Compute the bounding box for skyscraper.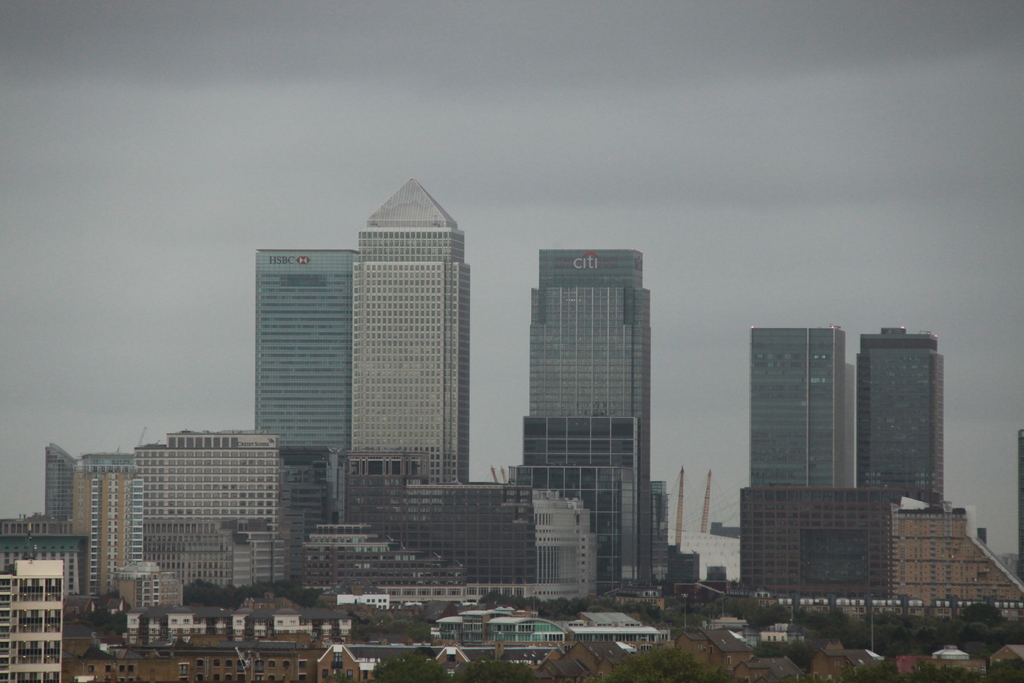
851, 323, 959, 534.
